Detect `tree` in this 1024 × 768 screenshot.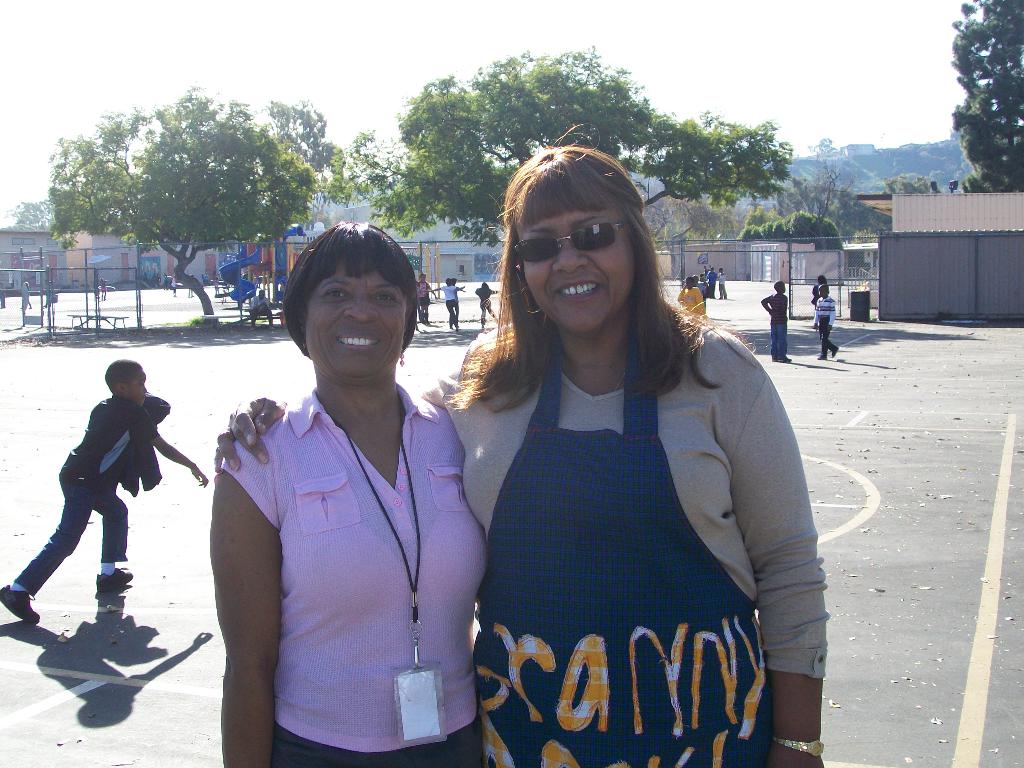
Detection: 944:0:1023:184.
